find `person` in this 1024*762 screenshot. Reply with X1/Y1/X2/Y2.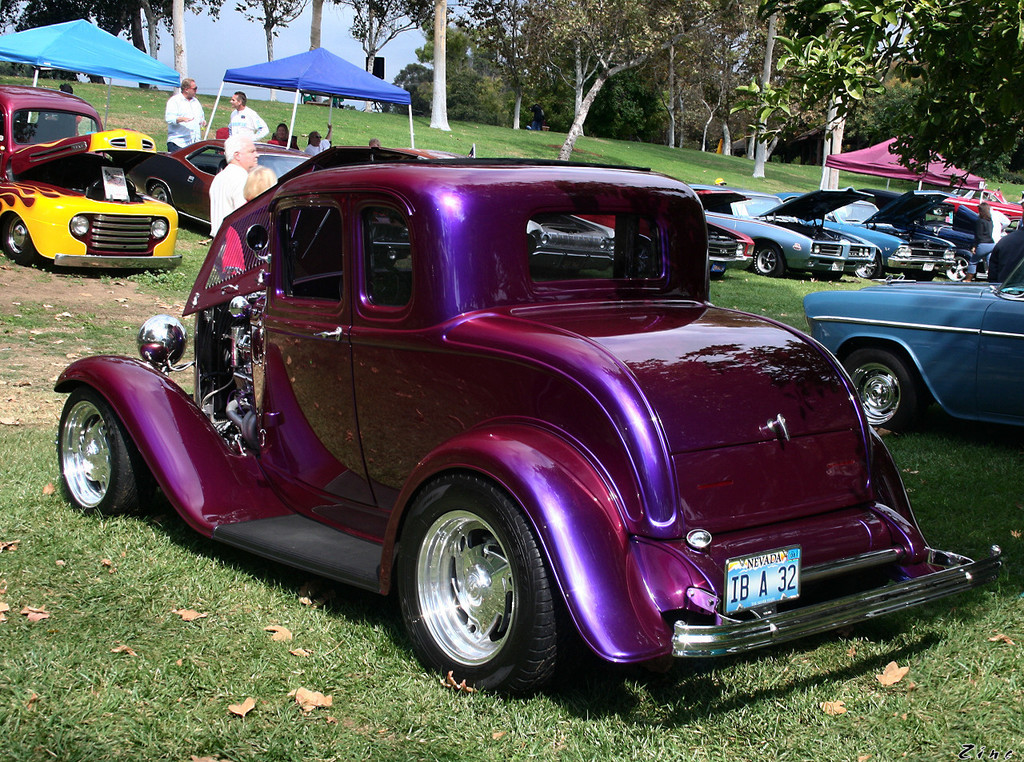
230/86/270/140.
